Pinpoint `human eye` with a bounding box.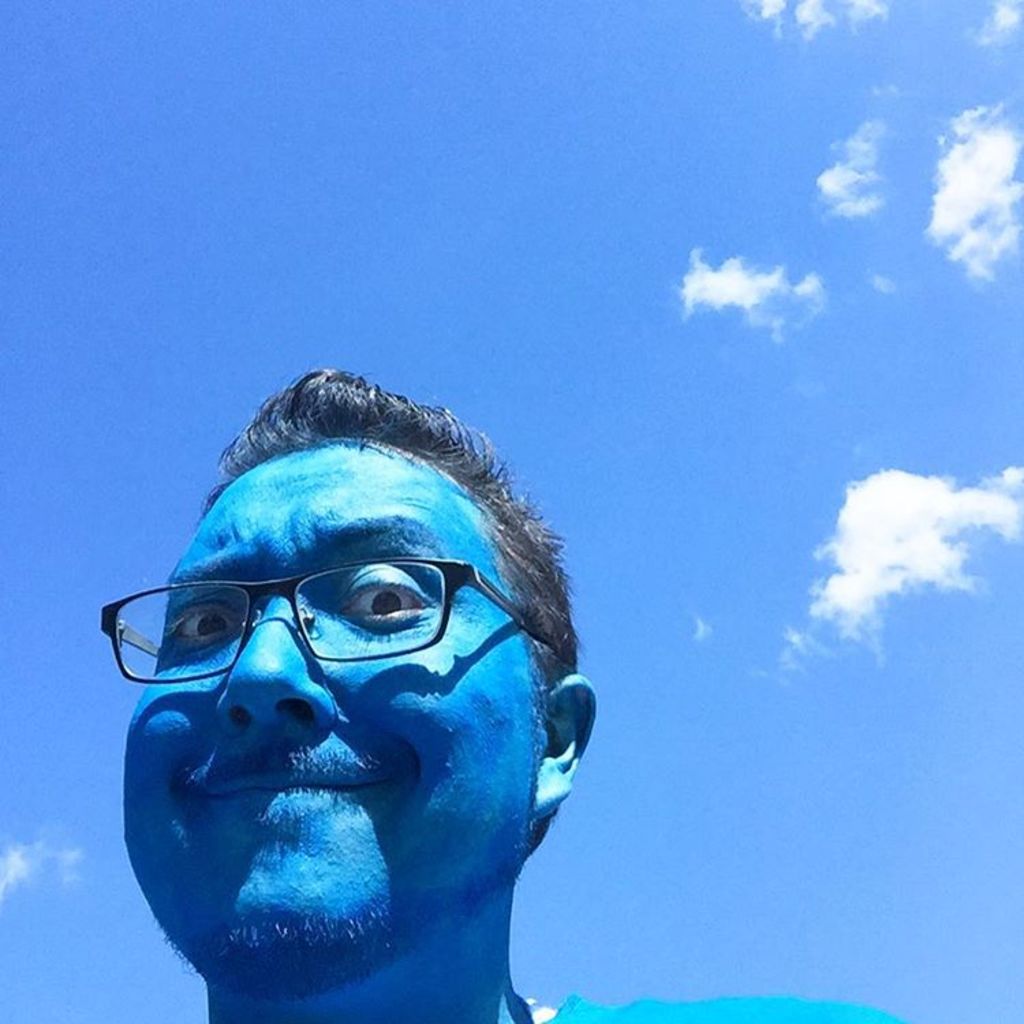
{"left": 167, "top": 601, "right": 240, "bottom": 647}.
